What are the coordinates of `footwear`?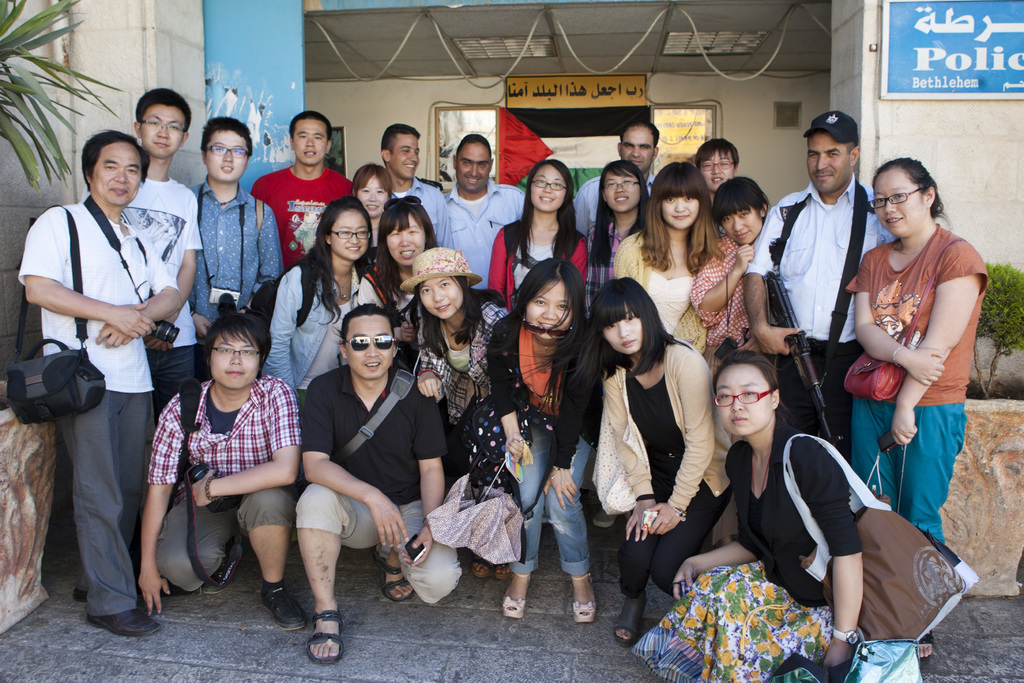
select_region(81, 609, 164, 638).
